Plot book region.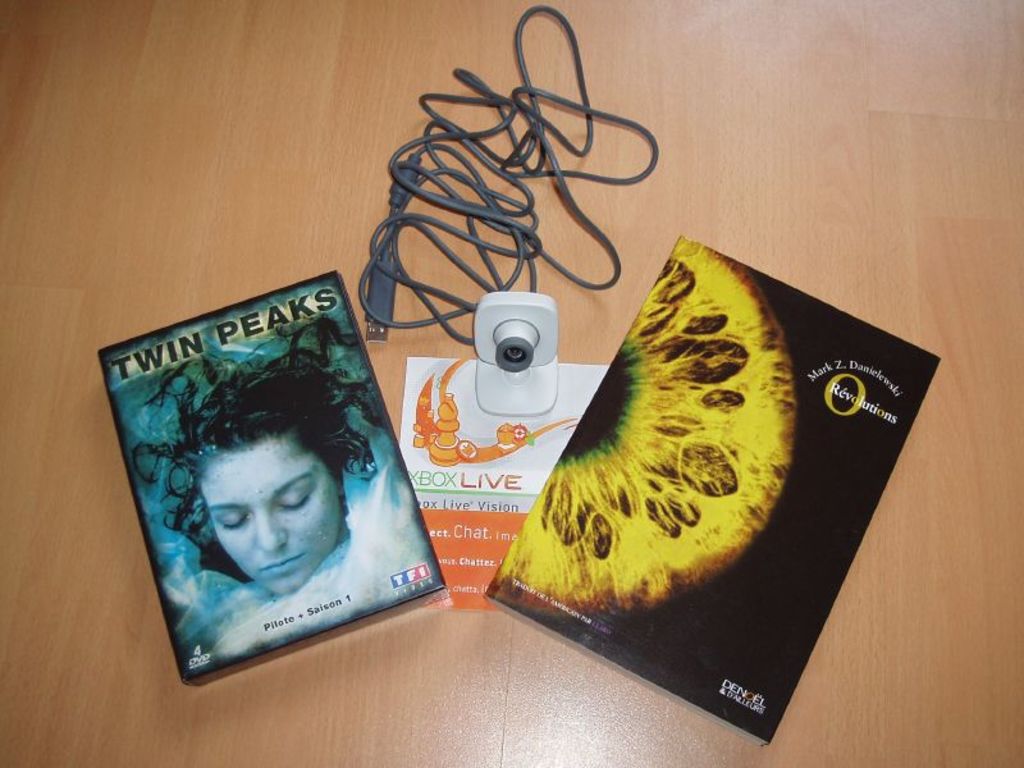
Plotted at 92/273/454/695.
